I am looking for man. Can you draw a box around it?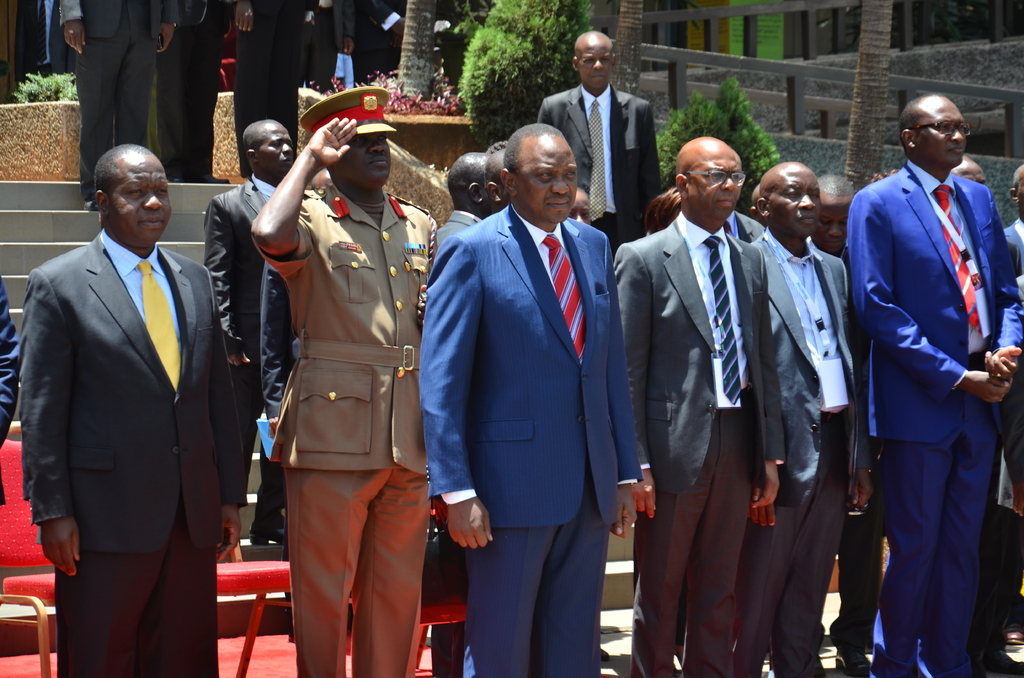
Sure, the bounding box is x1=801, y1=179, x2=898, y2=677.
